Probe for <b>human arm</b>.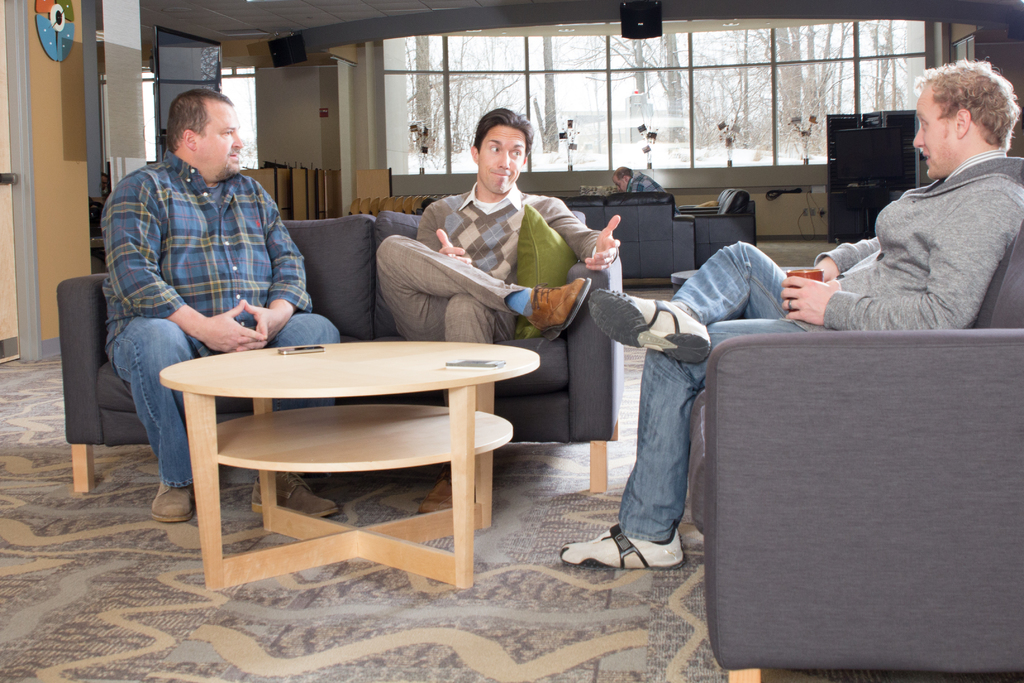
Probe result: l=413, t=207, r=471, b=267.
